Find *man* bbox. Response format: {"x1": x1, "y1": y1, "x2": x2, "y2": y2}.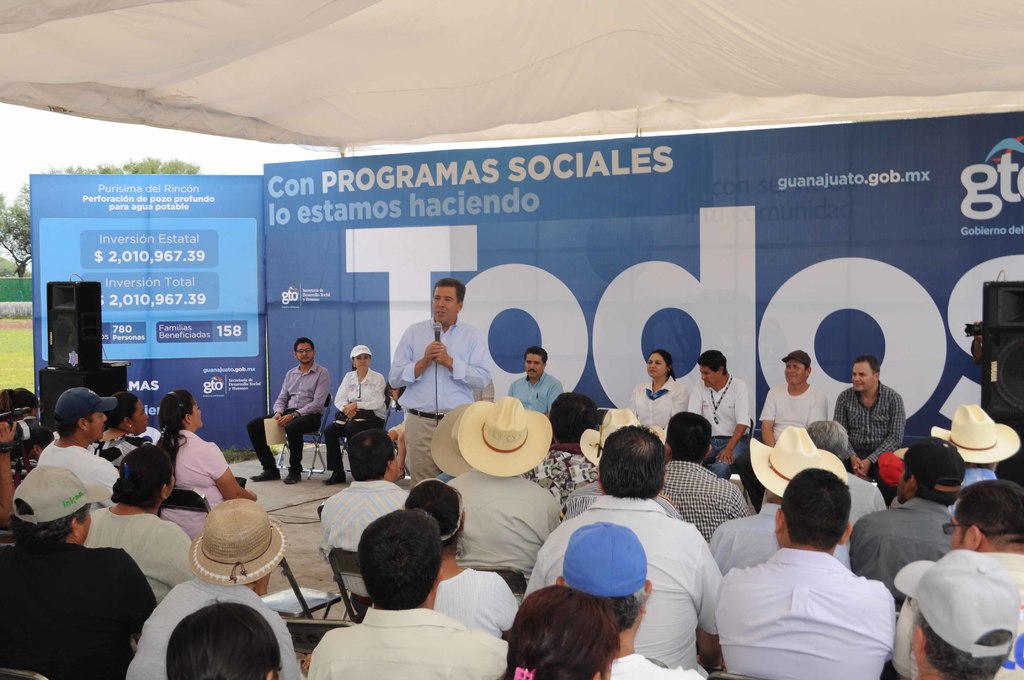
{"x1": 847, "y1": 438, "x2": 968, "y2": 603}.
